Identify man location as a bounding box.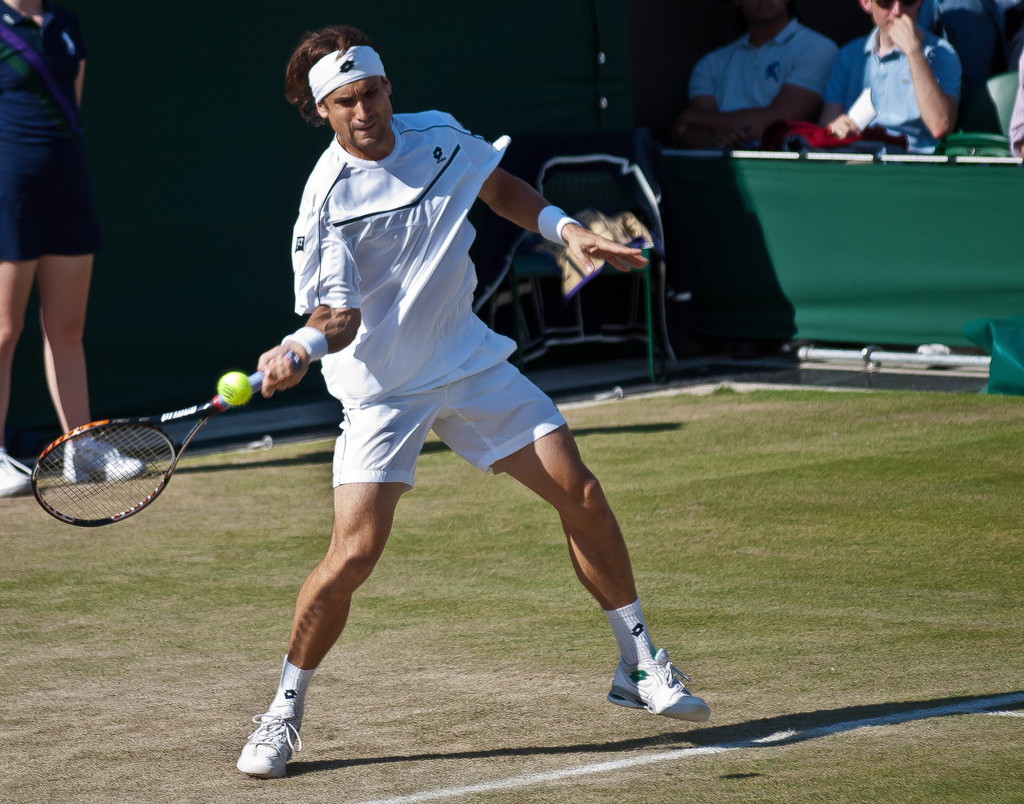
rect(682, 0, 851, 147).
